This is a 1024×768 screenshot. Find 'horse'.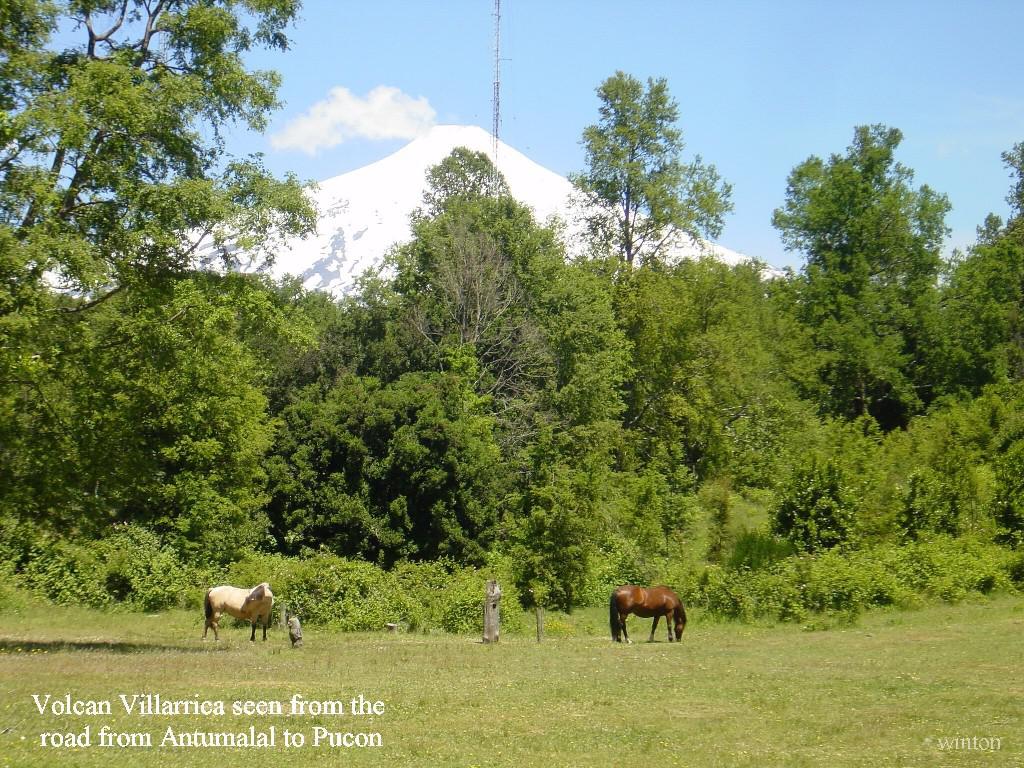
Bounding box: box(604, 582, 690, 644).
